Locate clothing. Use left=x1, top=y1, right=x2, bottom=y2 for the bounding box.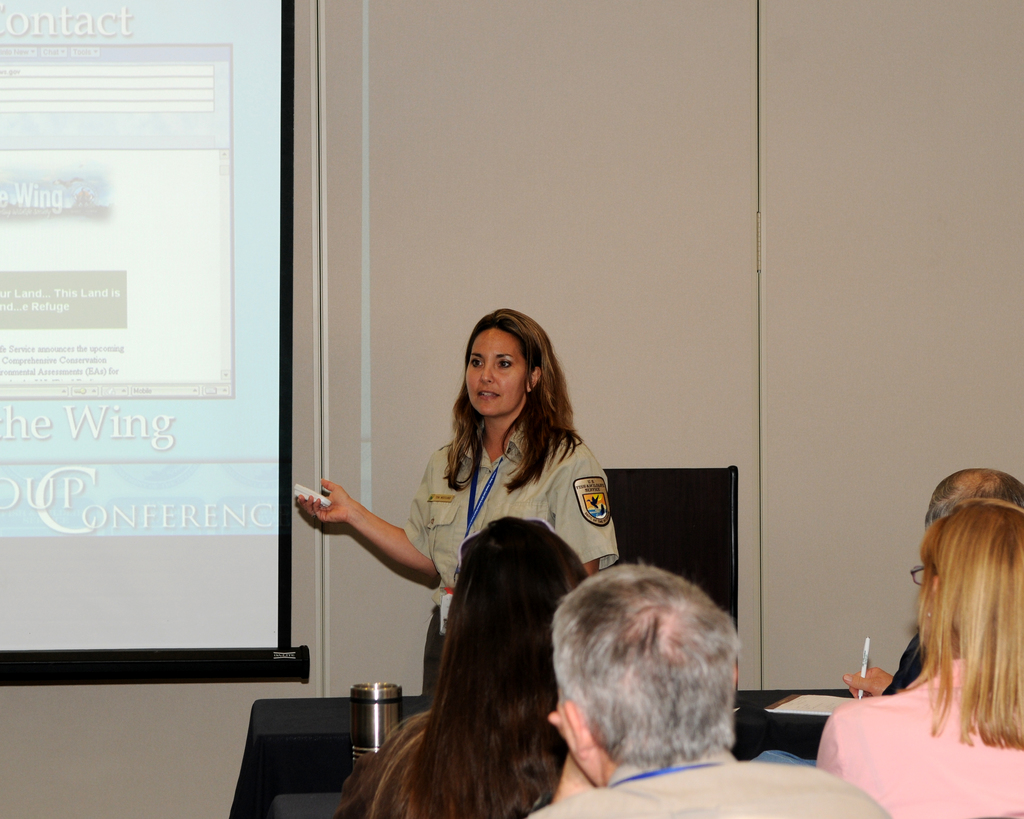
left=516, top=747, right=900, bottom=818.
